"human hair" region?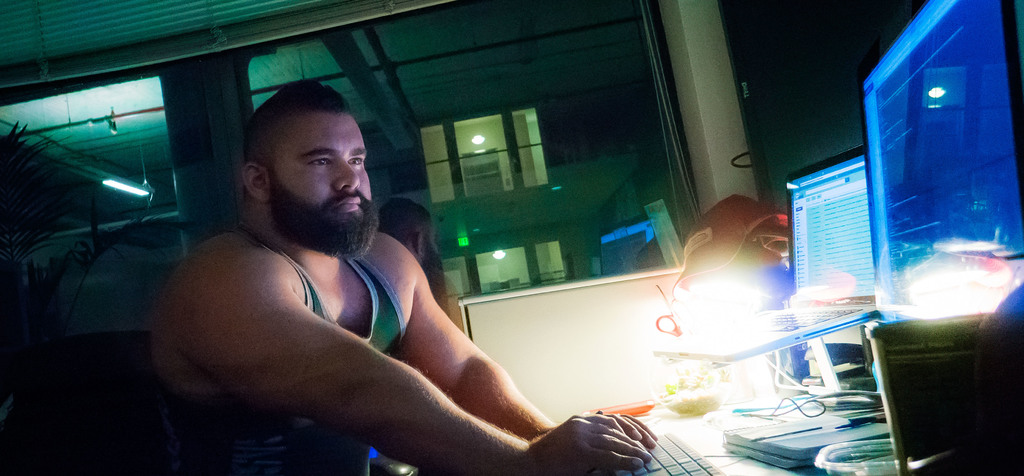
256:86:361:186
